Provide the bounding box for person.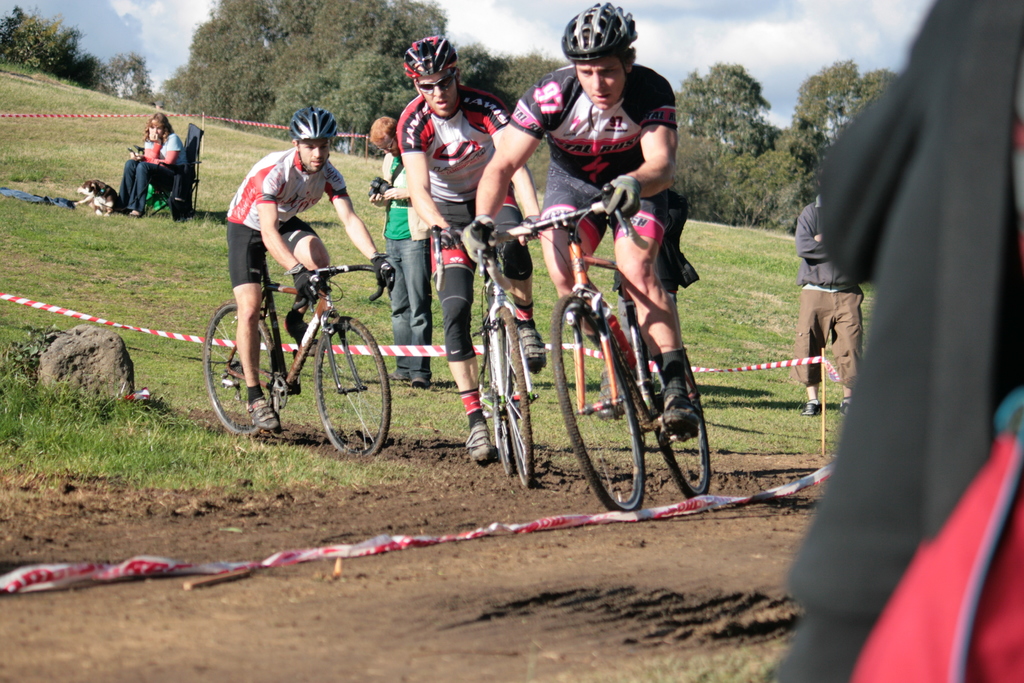
<region>762, 0, 1023, 682</region>.
